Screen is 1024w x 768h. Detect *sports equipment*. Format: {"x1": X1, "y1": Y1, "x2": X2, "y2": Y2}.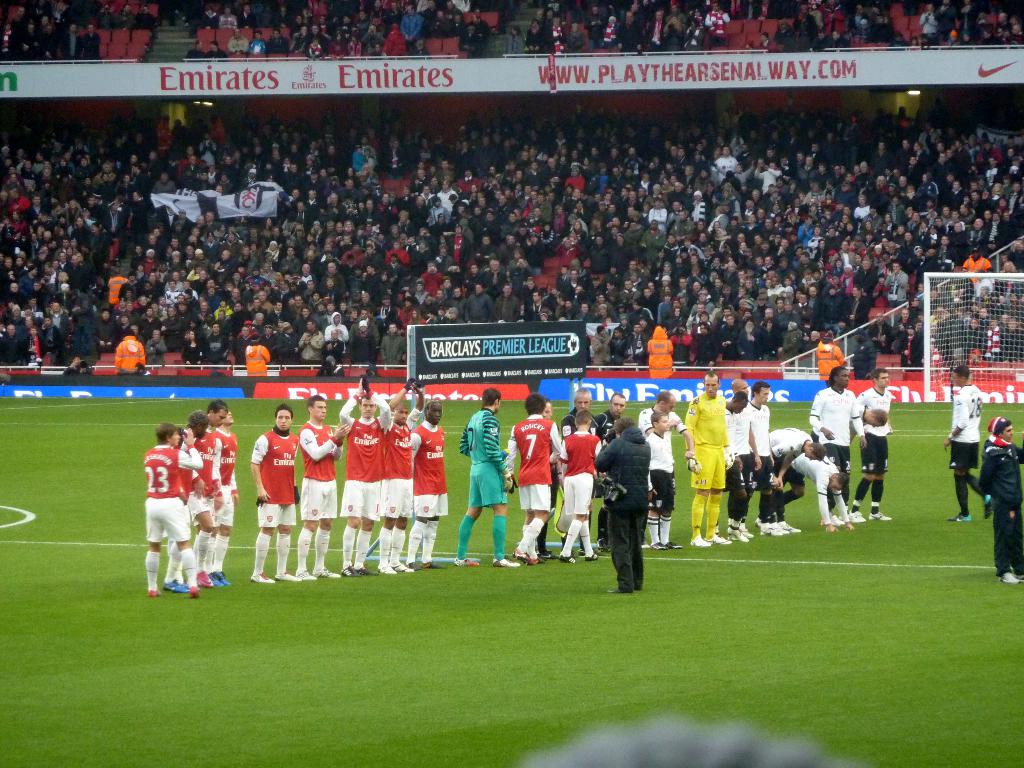
{"x1": 558, "y1": 552, "x2": 575, "y2": 564}.
